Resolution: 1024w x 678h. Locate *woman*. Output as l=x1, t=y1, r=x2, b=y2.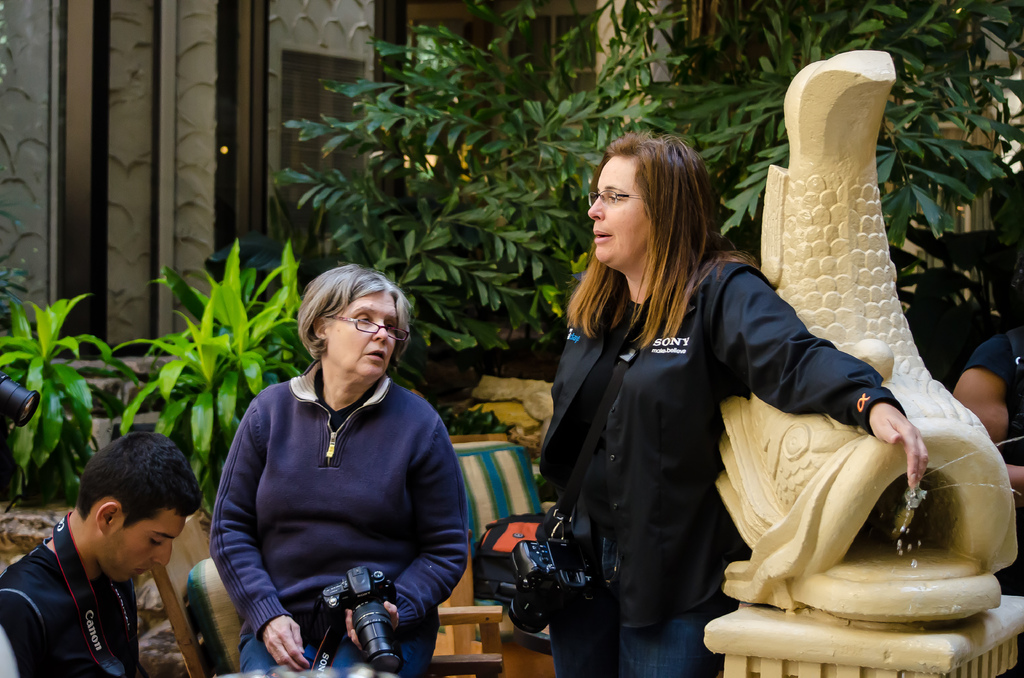
l=192, t=246, r=467, b=677.
